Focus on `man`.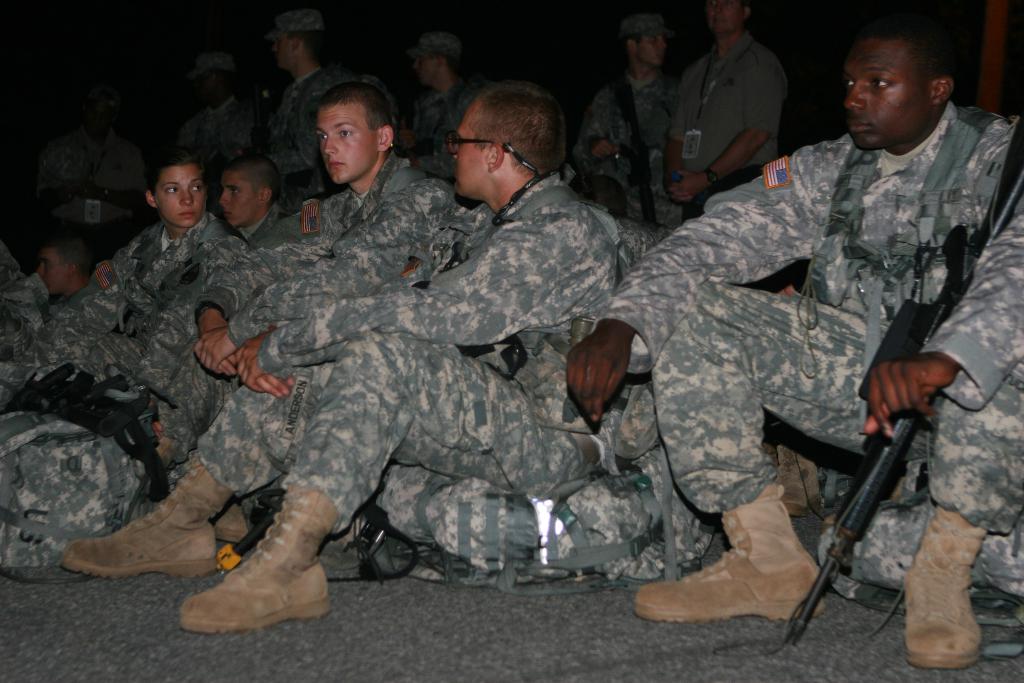
Focused at {"left": 568, "top": 17, "right": 1000, "bottom": 650}.
